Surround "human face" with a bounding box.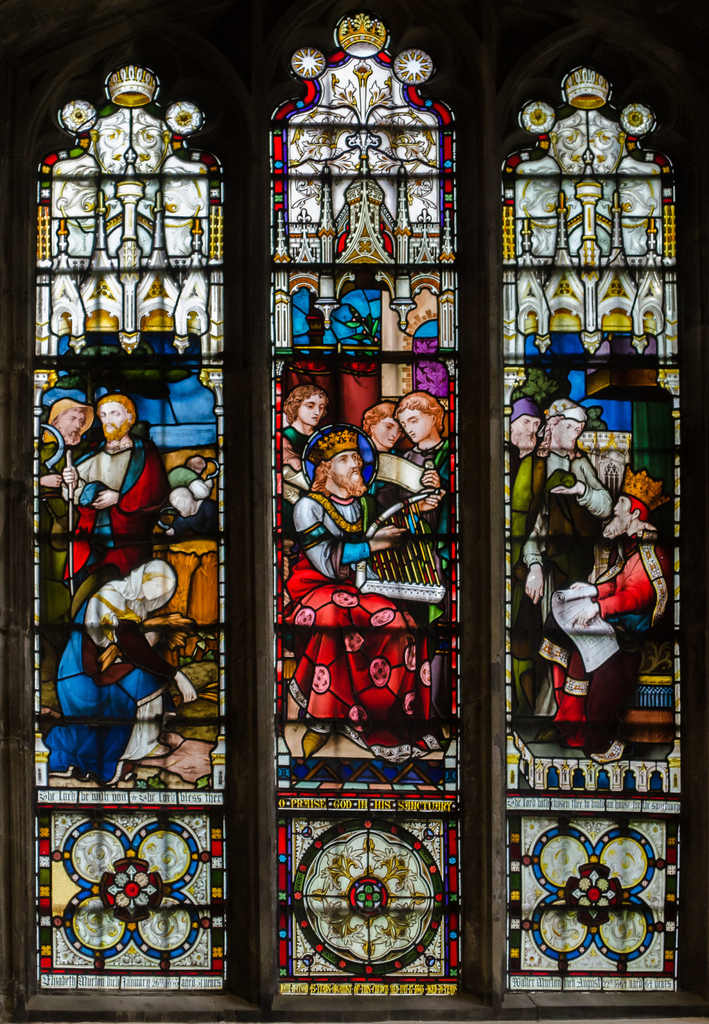
400:405:429:444.
